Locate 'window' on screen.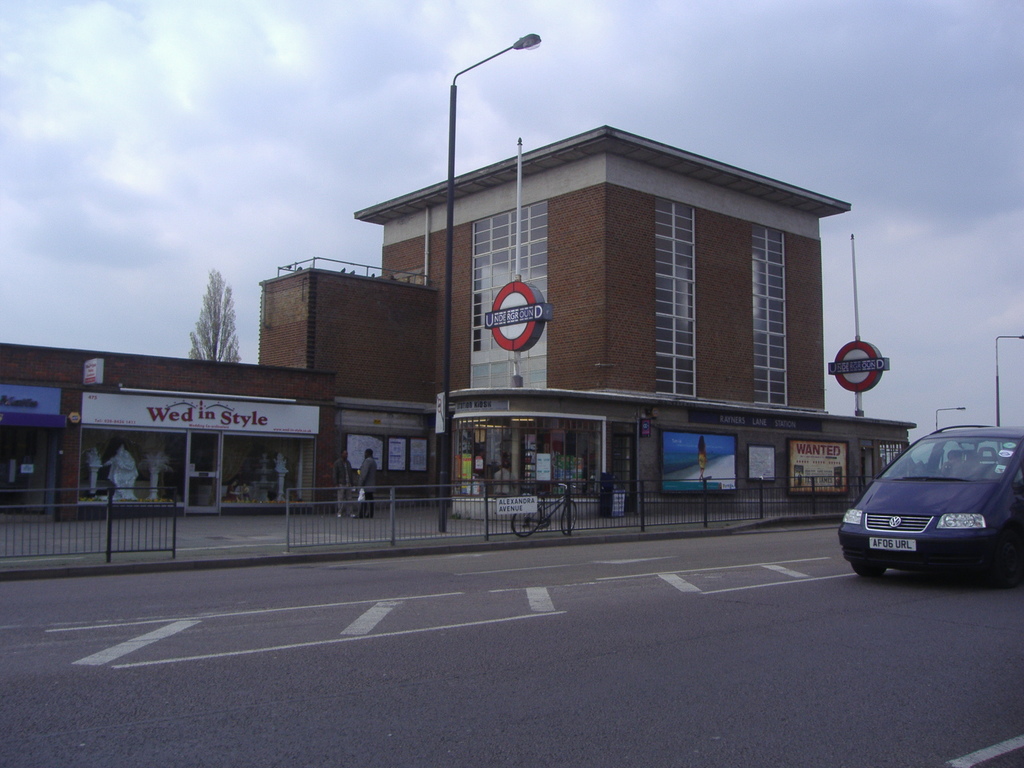
On screen at locate(644, 200, 705, 399).
